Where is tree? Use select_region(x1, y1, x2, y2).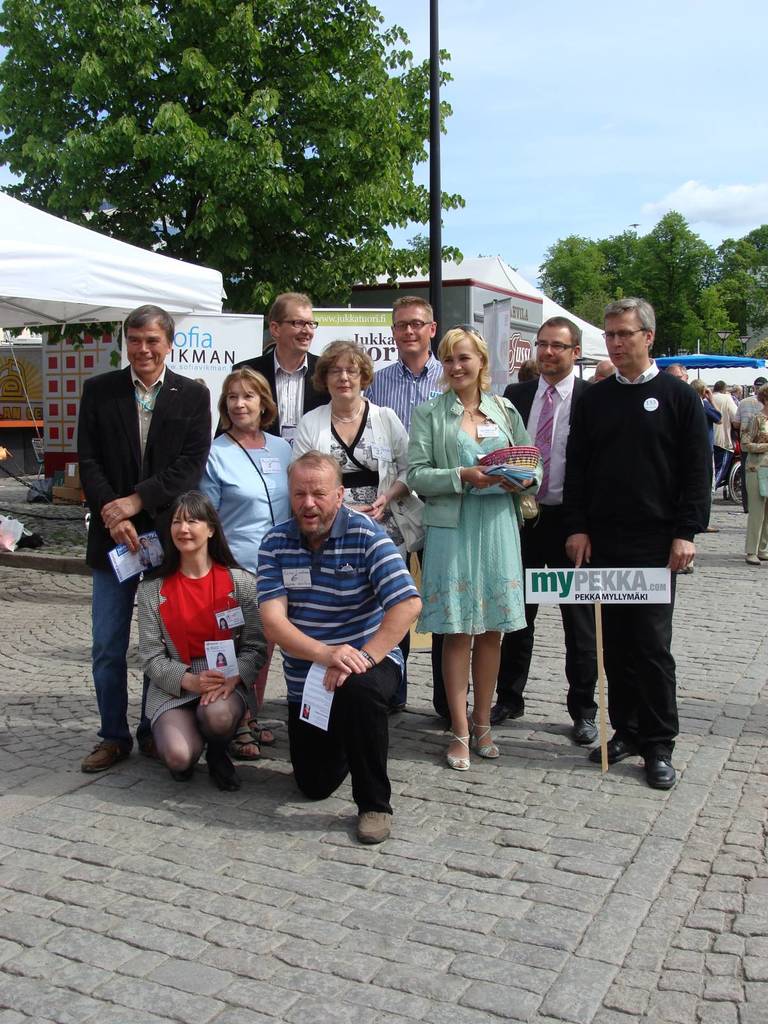
select_region(35, 20, 476, 296).
